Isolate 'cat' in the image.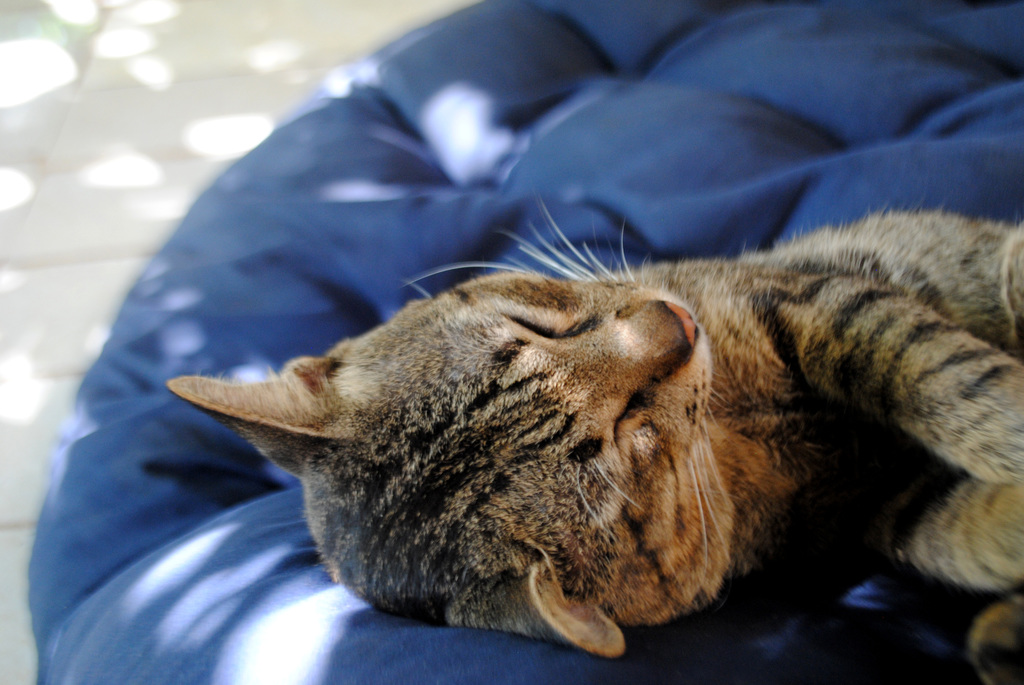
Isolated region: x1=159, y1=194, x2=1023, y2=684.
